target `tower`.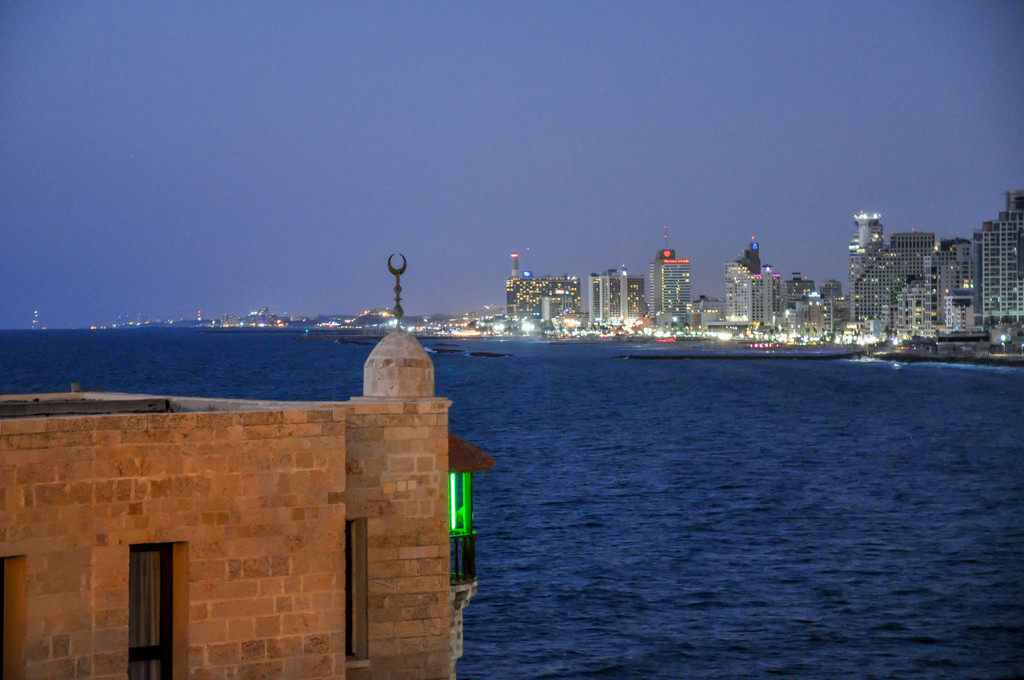
Target region: [359,216,439,415].
